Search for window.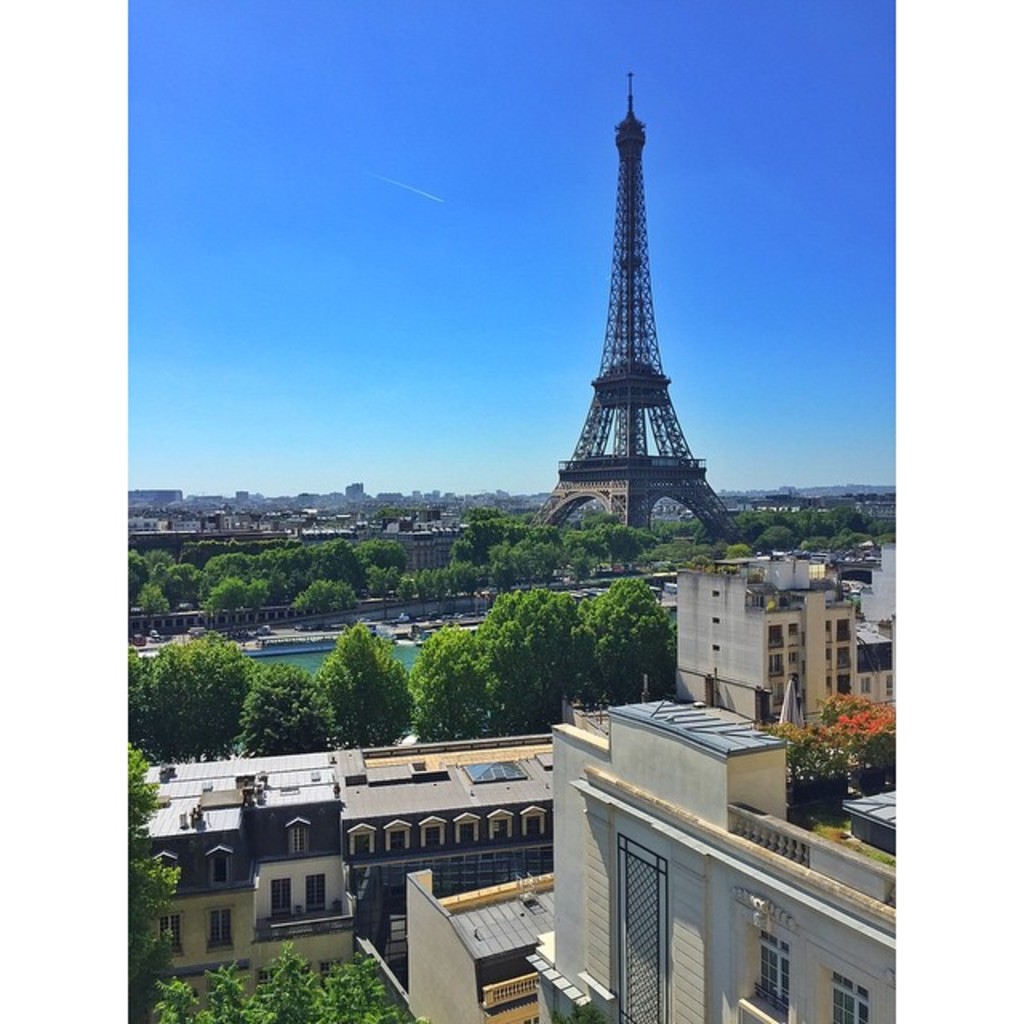
Found at [141,848,190,891].
